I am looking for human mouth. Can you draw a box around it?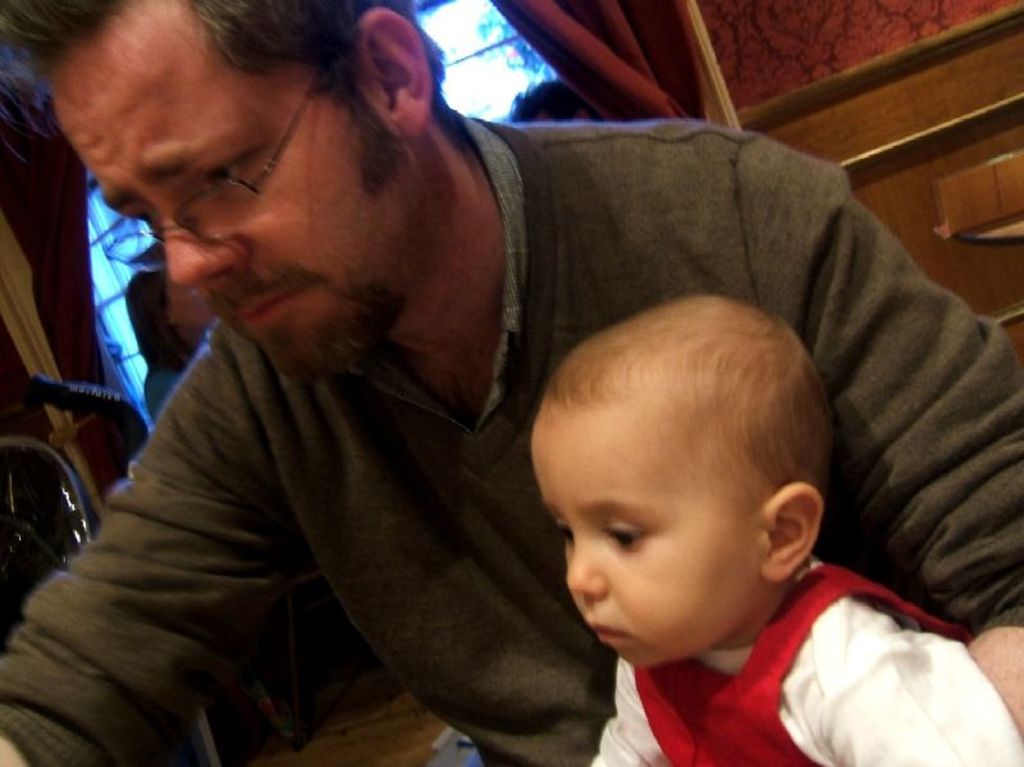
Sure, the bounding box is pyautogui.locateOnScreen(232, 287, 305, 335).
